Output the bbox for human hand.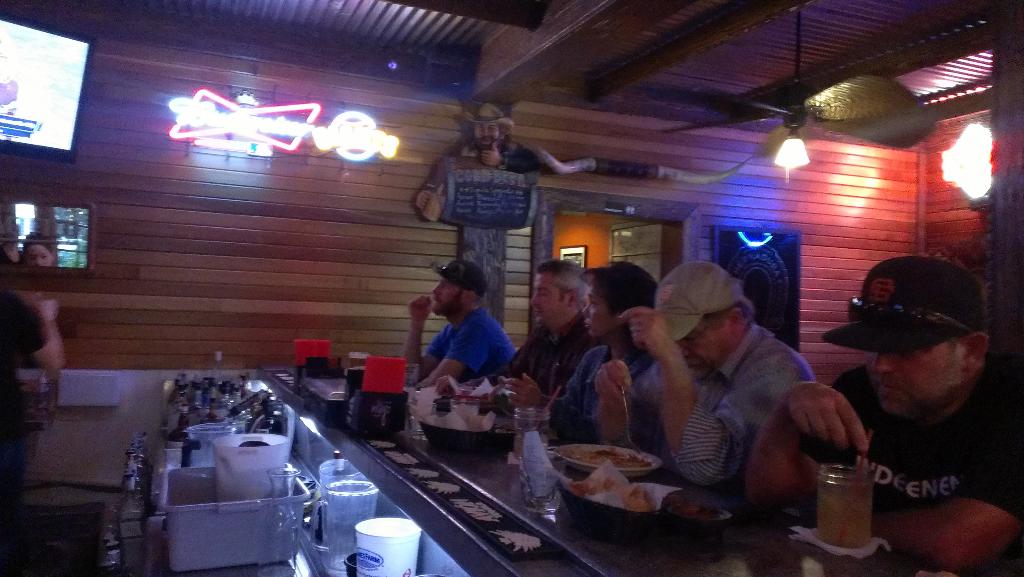
[left=36, top=299, right=61, bottom=320].
